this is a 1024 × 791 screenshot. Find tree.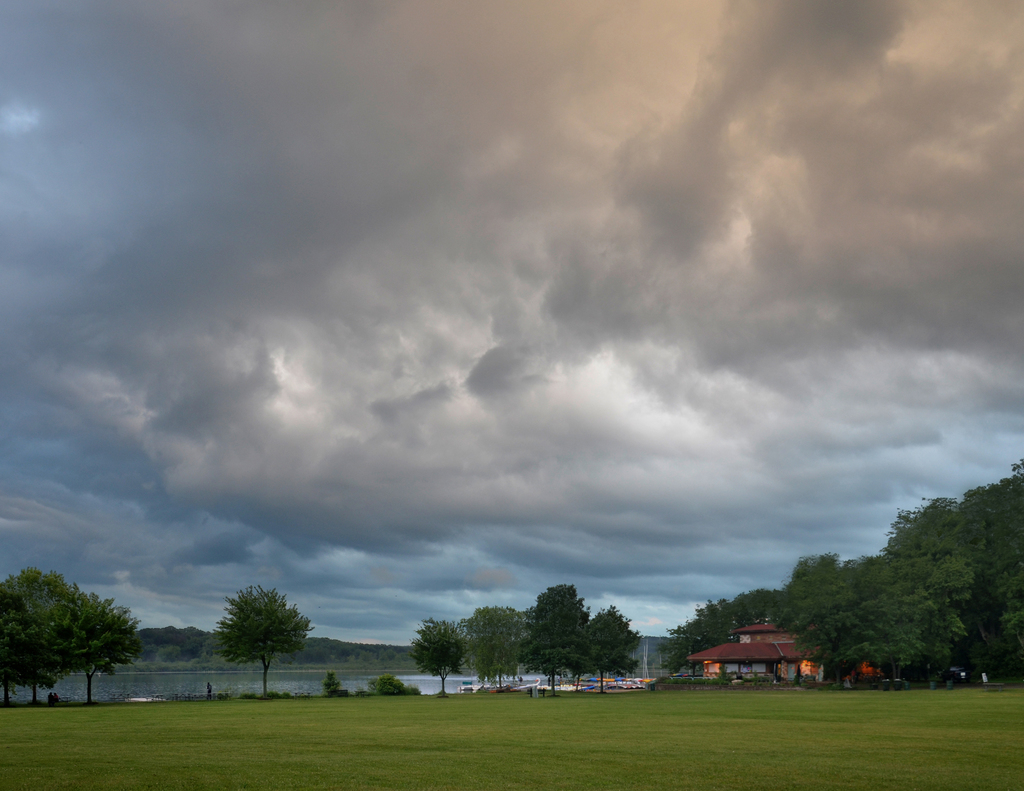
Bounding box: BBox(585, 607, 637, 698).
